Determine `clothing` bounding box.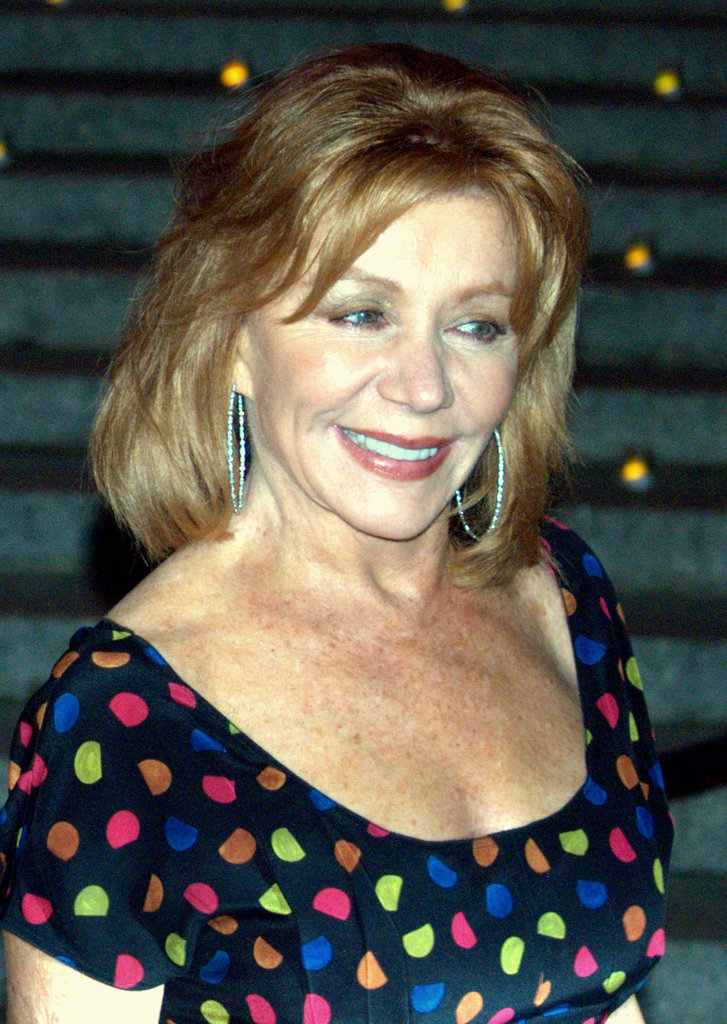
Determined: crop(0, 557, 689, 1023).
